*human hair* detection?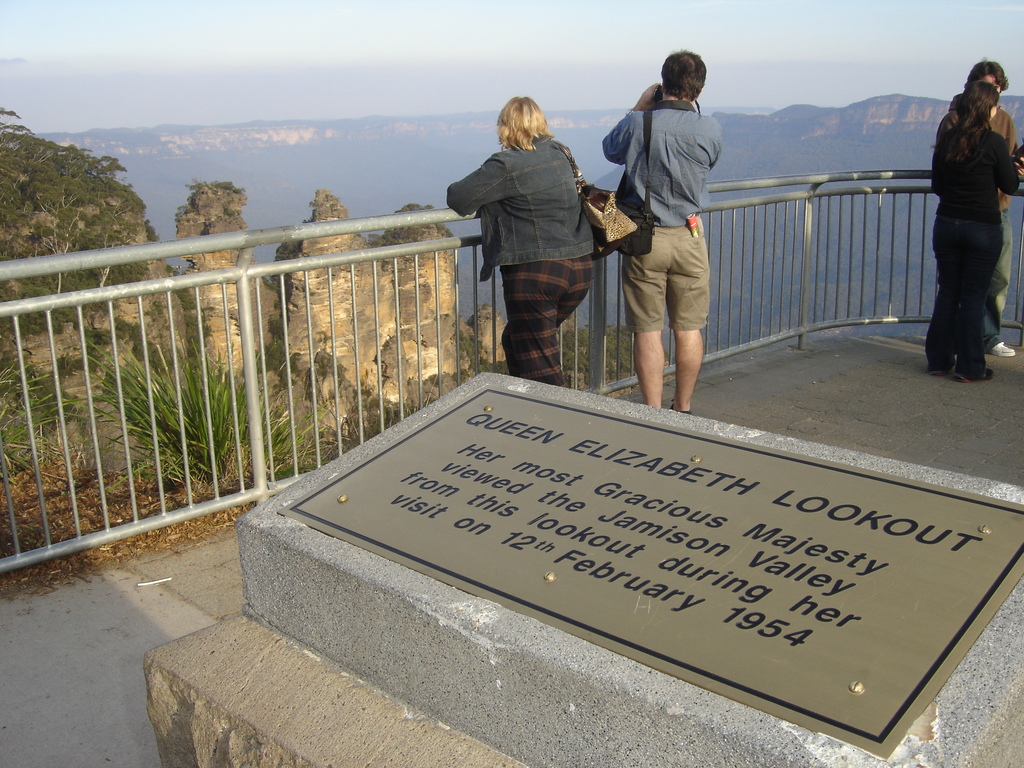
BBox(930, 79, 1002, 161)
